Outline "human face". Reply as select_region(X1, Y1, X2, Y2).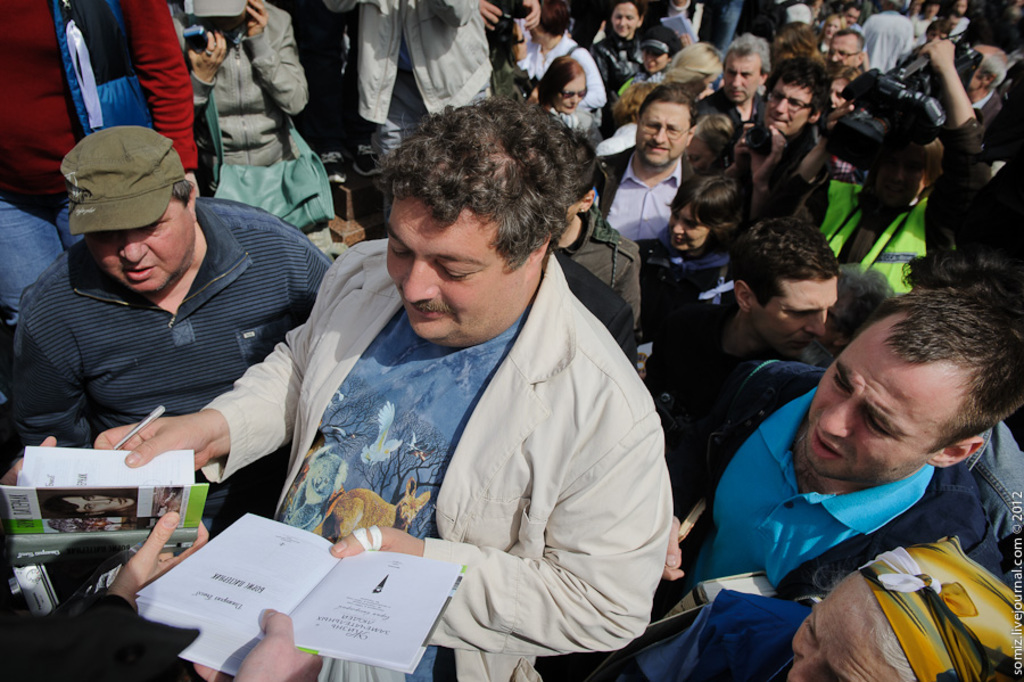
select_region(827, 76, 844, 105).
